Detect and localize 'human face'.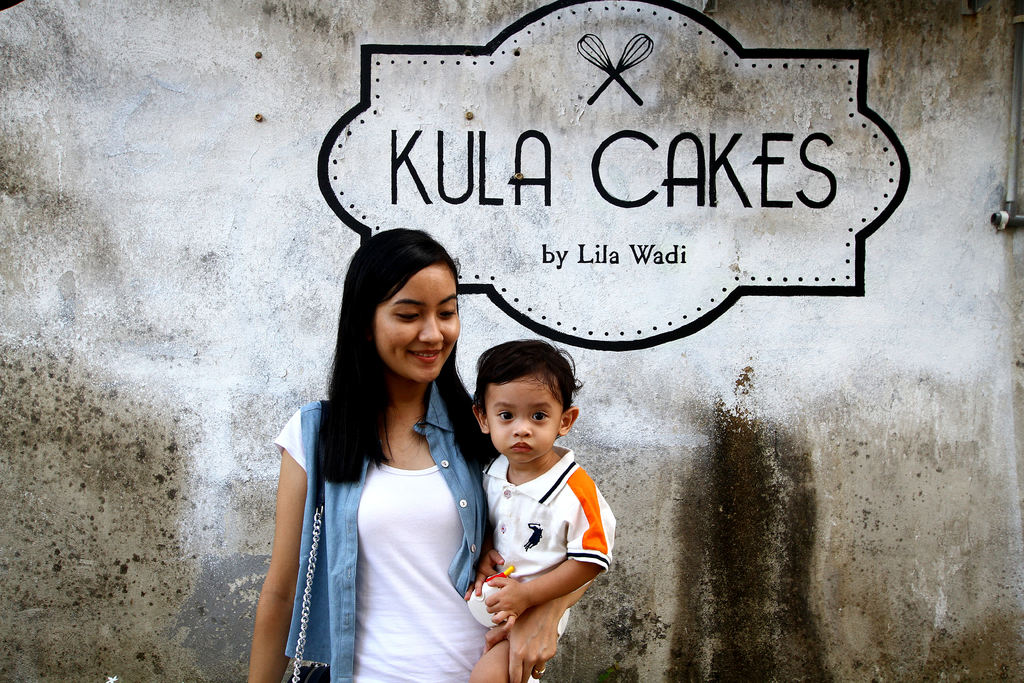
Localized at 488, 379, 563, 457.
